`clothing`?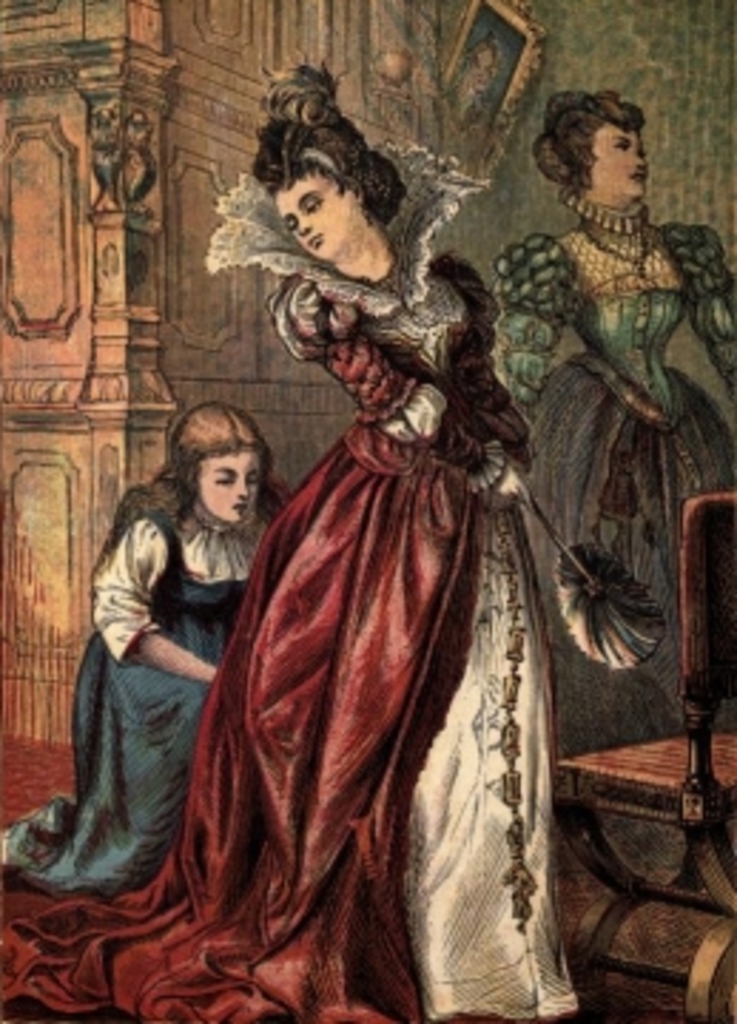
[0,503,296,902]
